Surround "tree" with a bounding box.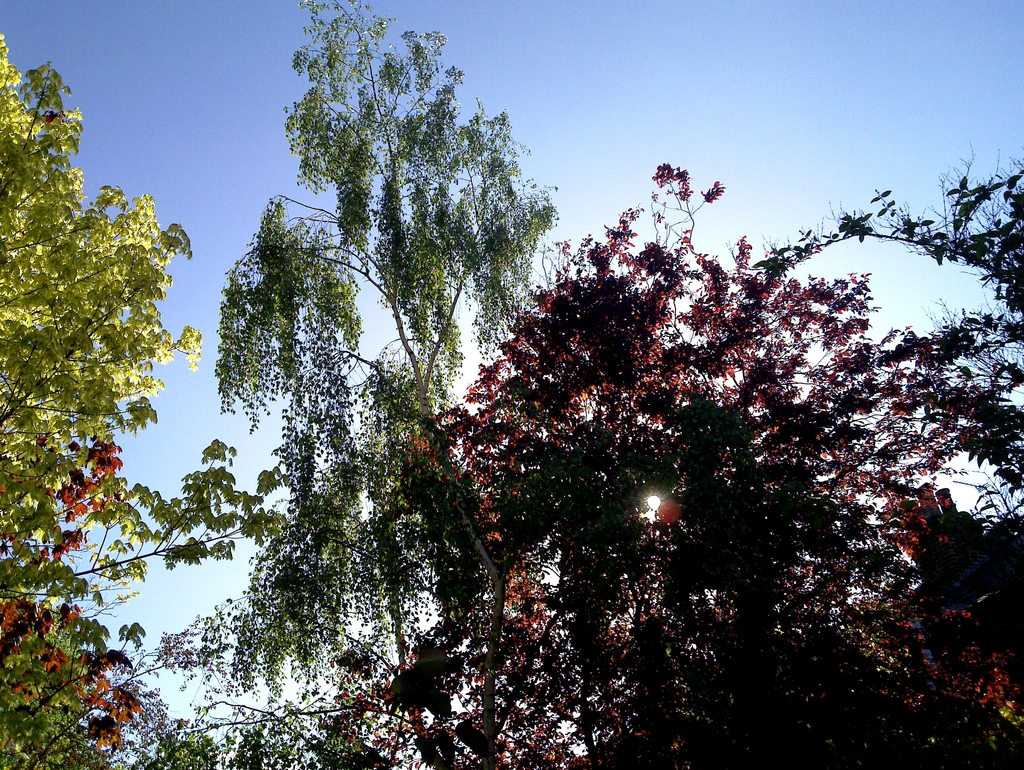
{"left": 392, "top": 160, "right": 1023, "bottom": 769}.
